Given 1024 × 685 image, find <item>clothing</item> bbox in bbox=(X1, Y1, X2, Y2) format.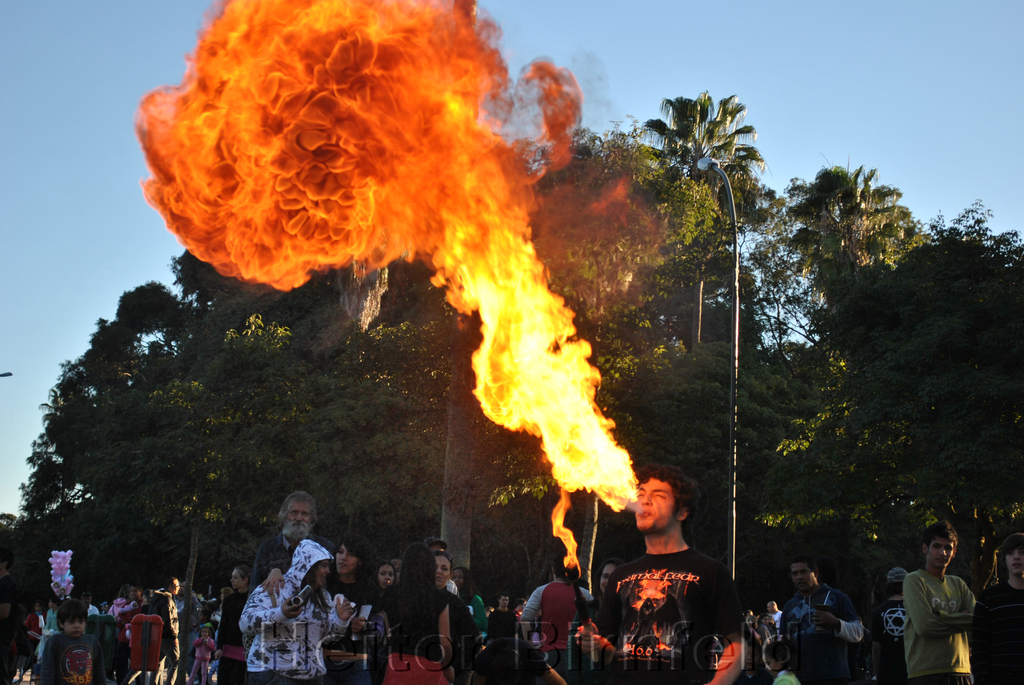
bbox=(962, 578, 1023, 684).
